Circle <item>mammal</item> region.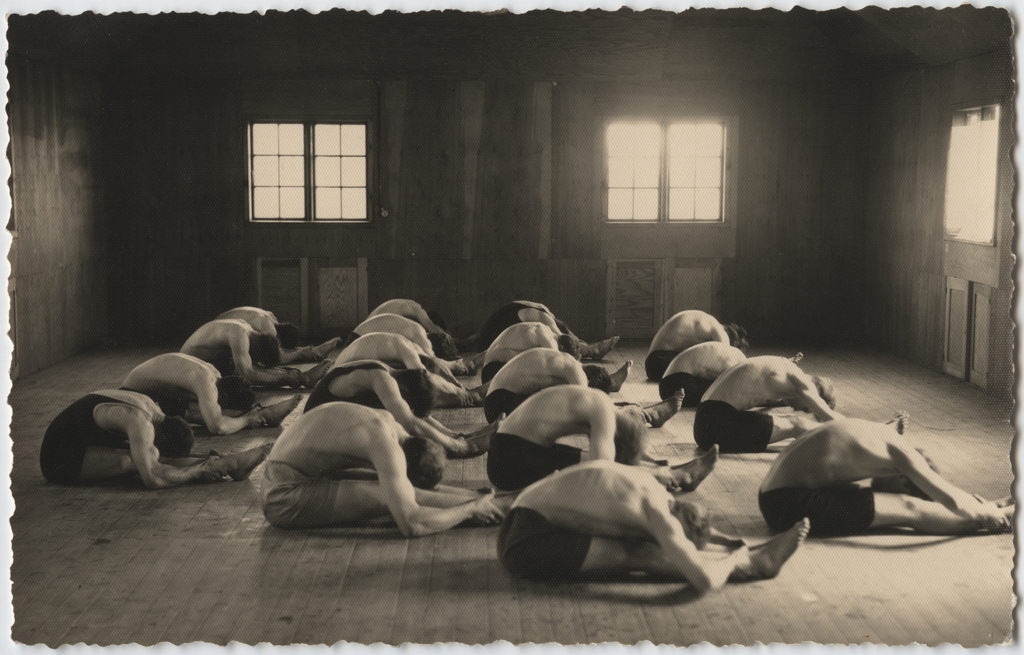
Region: select_region(761, 422, 1017, 535).
